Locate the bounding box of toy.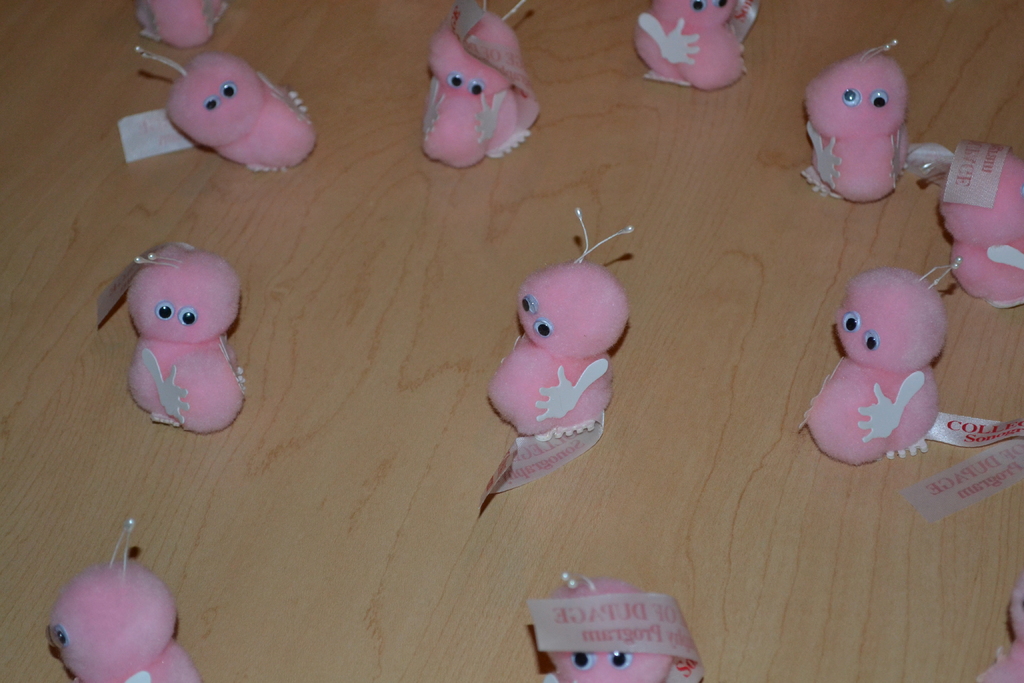
Bounding box: select_region(126, 33, 318, 180).
